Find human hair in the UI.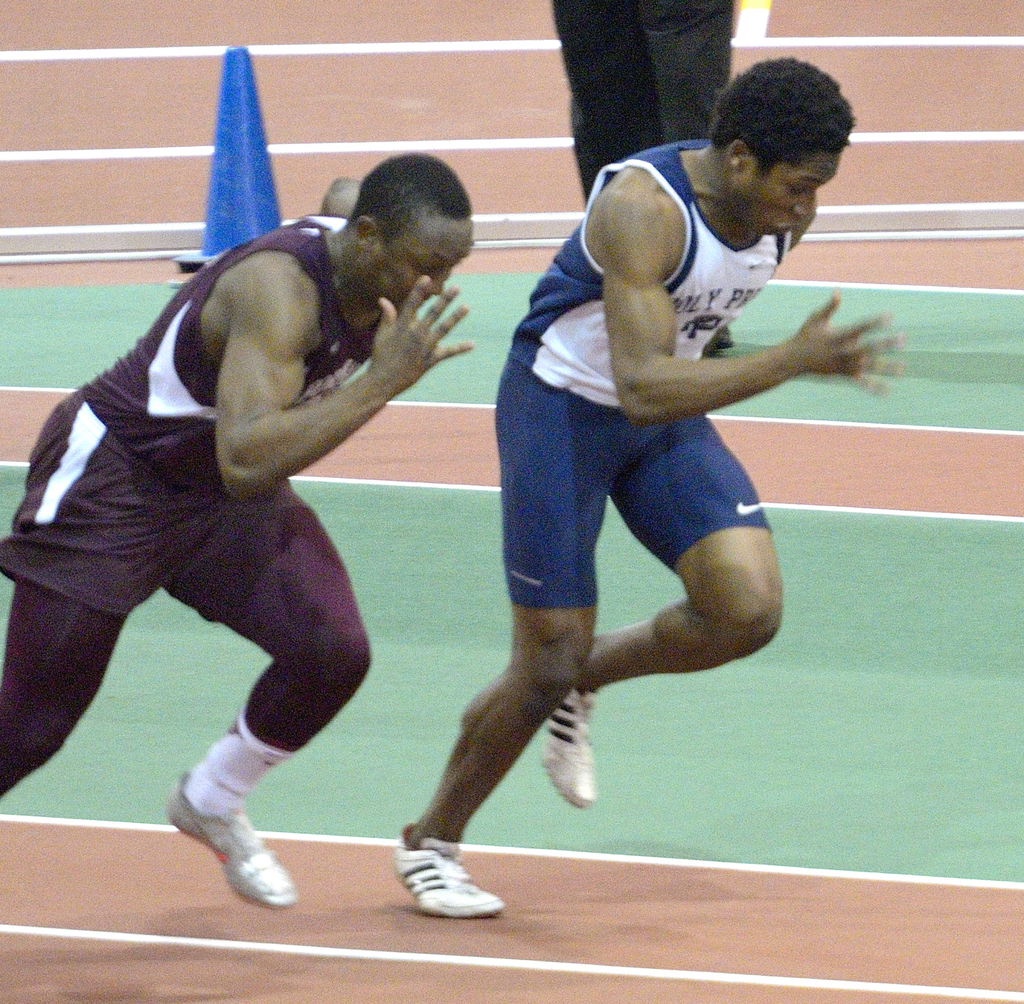
UI element at 715:58:852:211.
